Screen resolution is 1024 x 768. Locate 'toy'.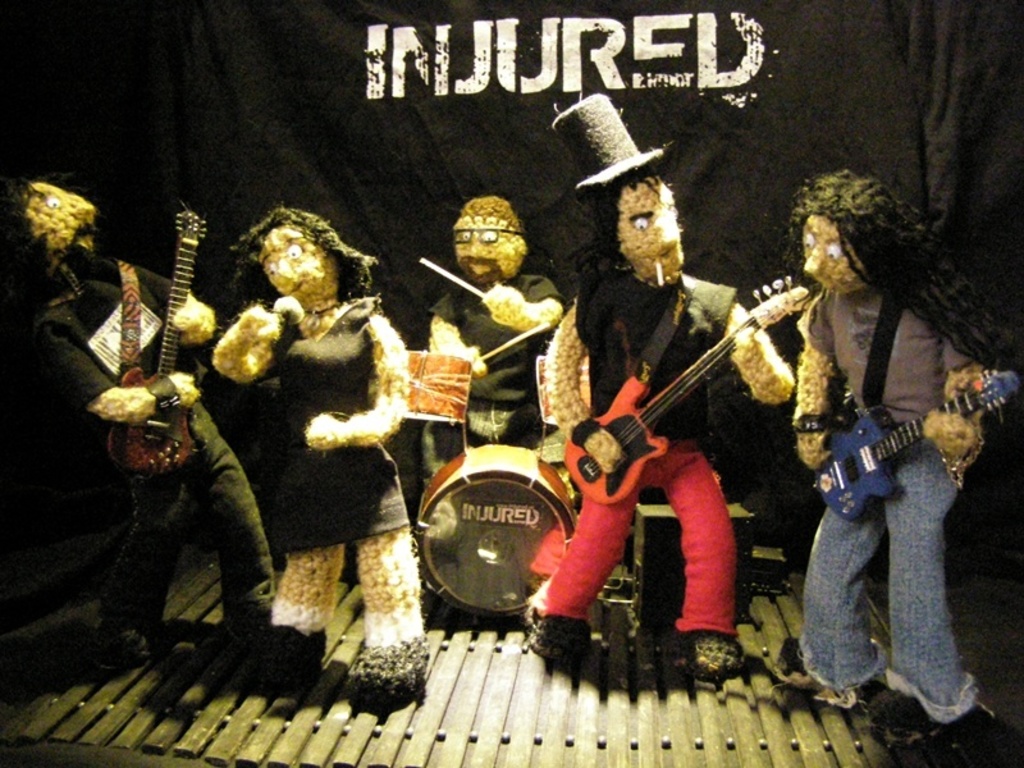
rect(790, 172, 1020, 763).
